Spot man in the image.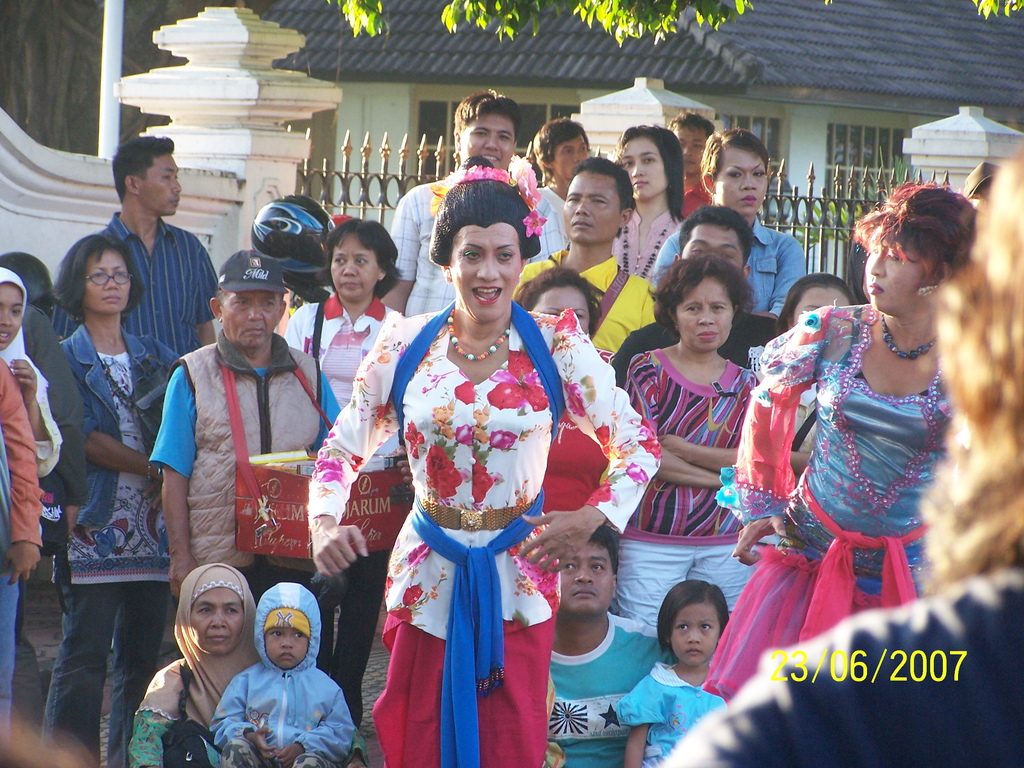
man found at detection(137, 256, 334, 662).
